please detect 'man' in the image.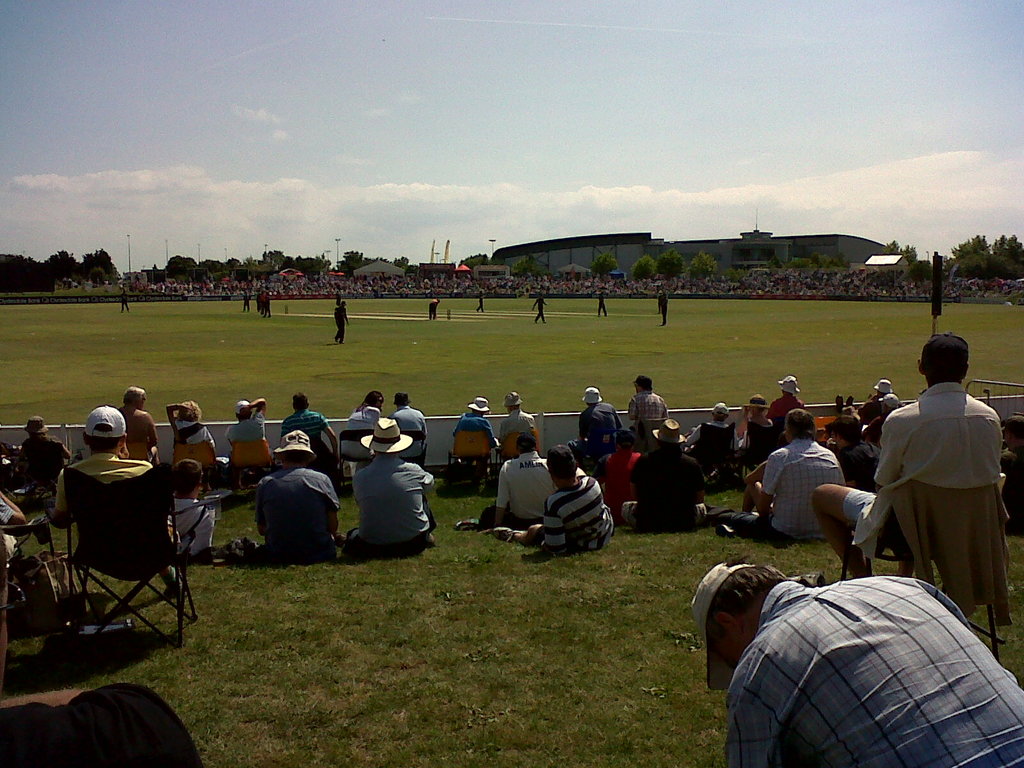
<region>627, 373, 673, 427</region>.
